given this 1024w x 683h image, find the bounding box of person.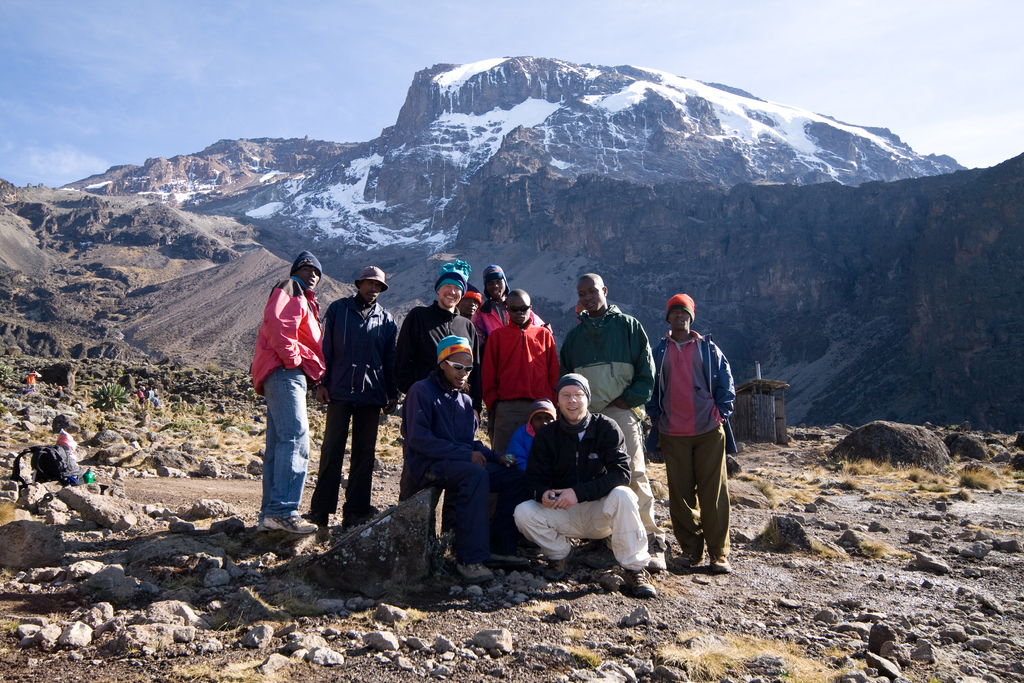
bbox(659, 274, 744, 580).
